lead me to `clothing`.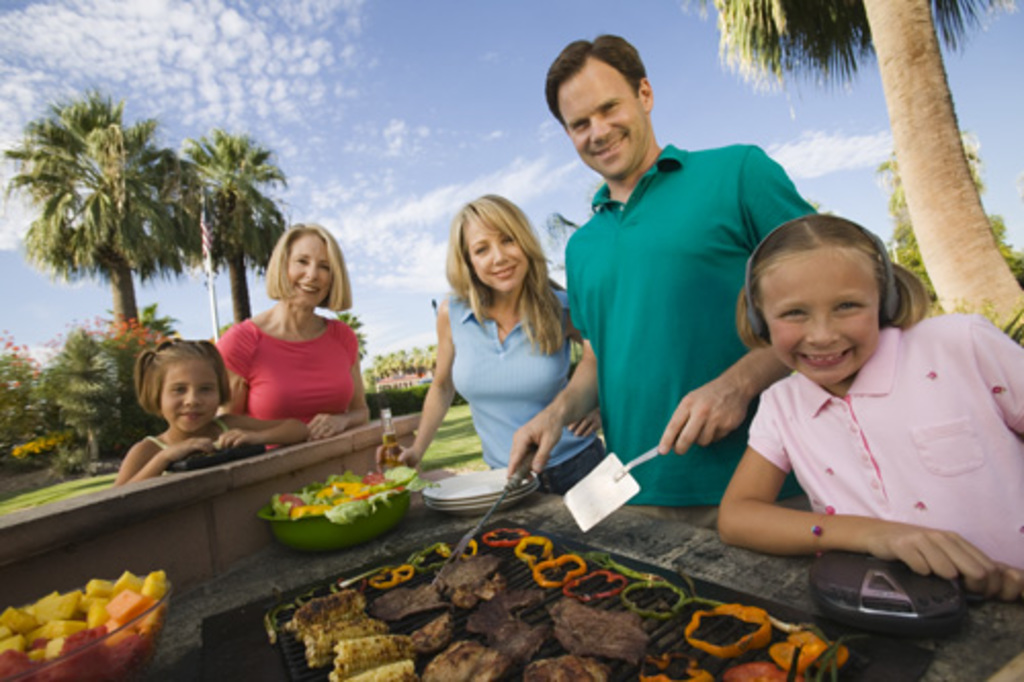
Lead to (444, 293, 604, 496).
